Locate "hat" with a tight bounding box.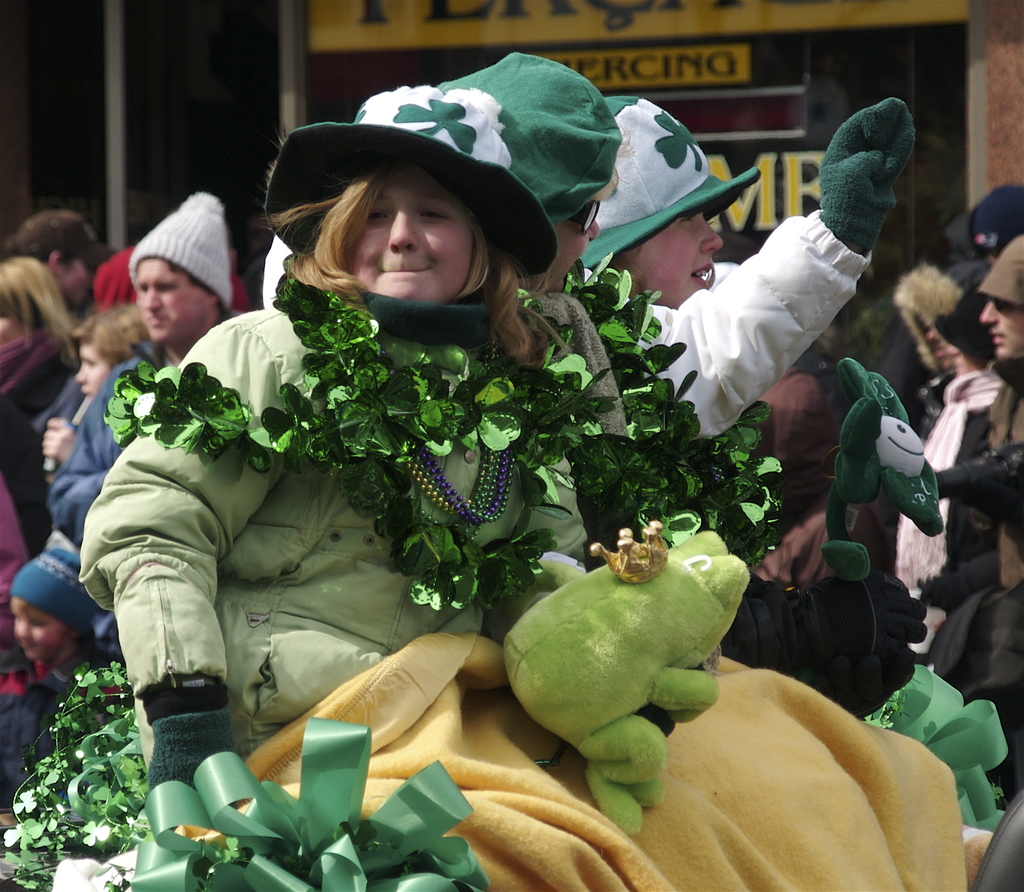
{"left": 268, "top": 79, "right": 558, "bottom": 276}.
